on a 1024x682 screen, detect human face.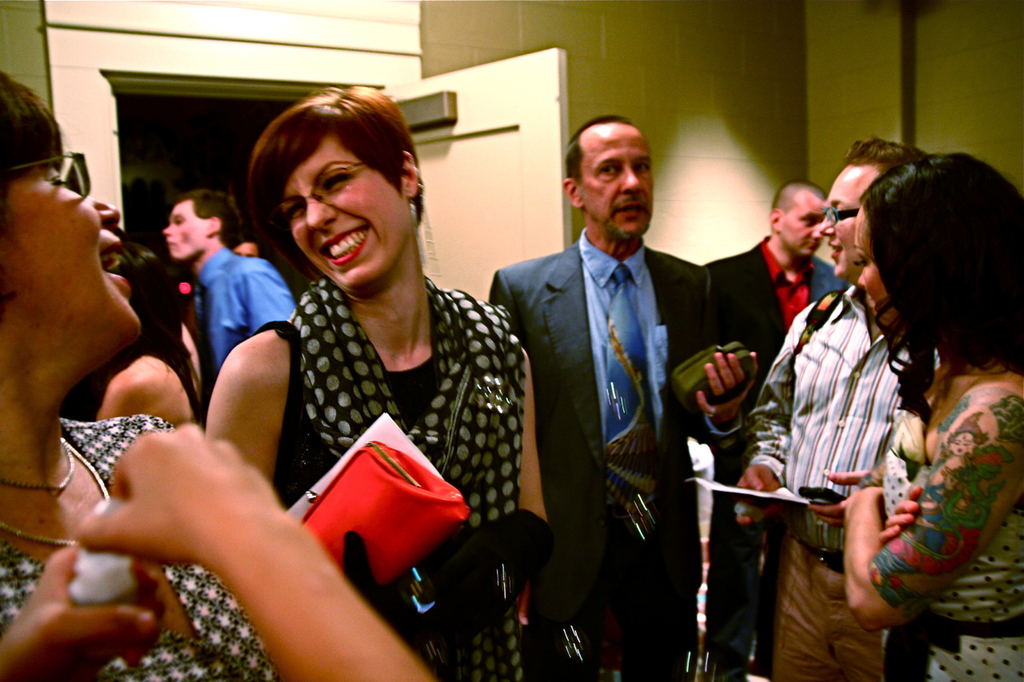
x1=231, y1=238, x2=258, y2=259.
